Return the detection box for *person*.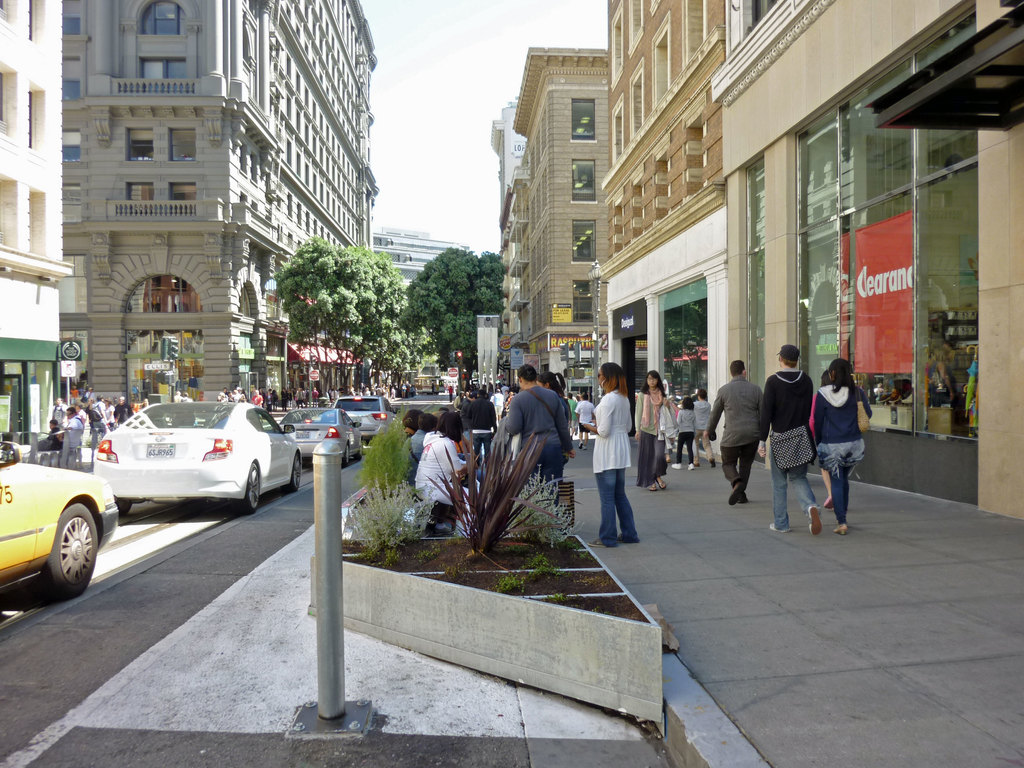
x1=90 y1=401 x2=101 y2=446.
